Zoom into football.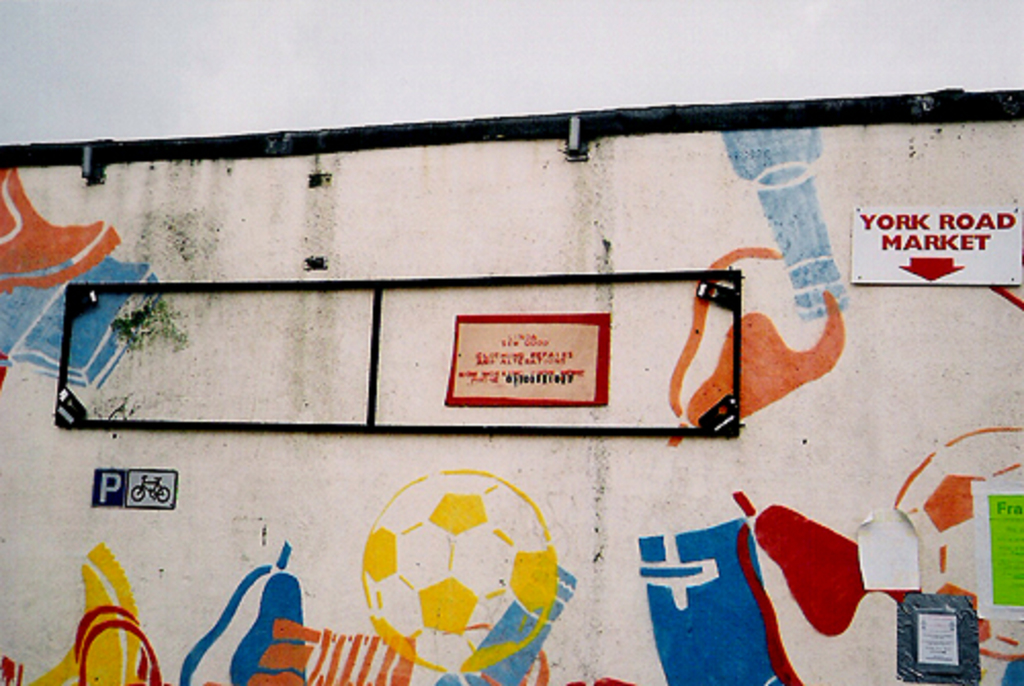
Zoom target: region(887, 422, 1022, 661).
